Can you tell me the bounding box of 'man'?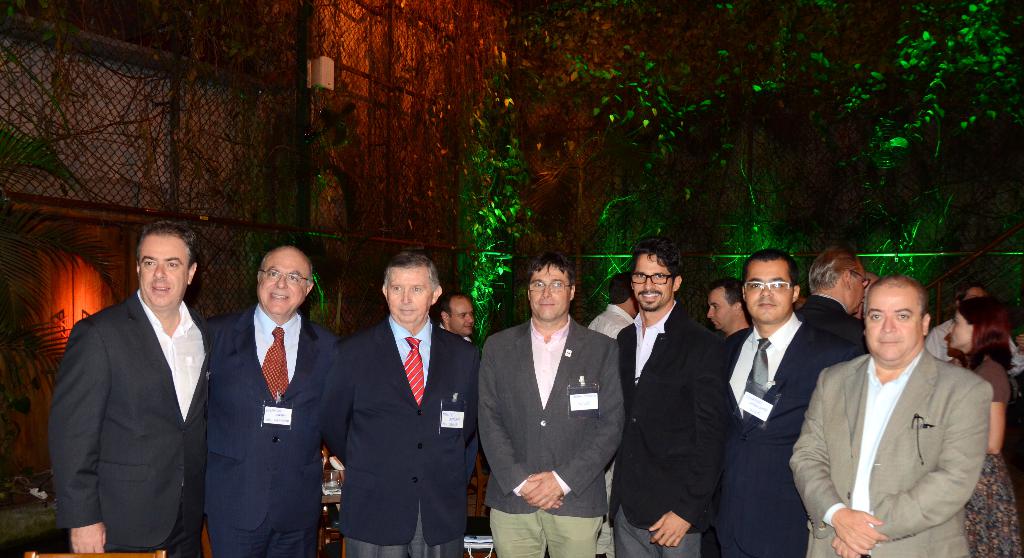
bbox(328, 247, 477, 557).
